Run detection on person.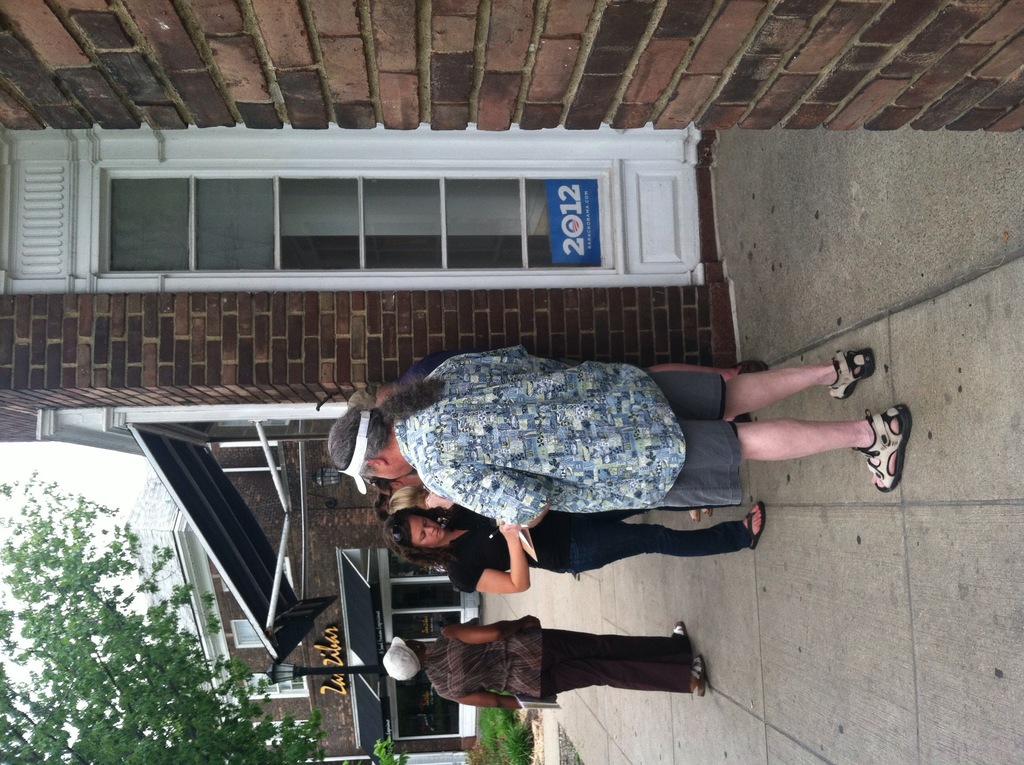
Result: bbox=[376, 500, 761, 592].
